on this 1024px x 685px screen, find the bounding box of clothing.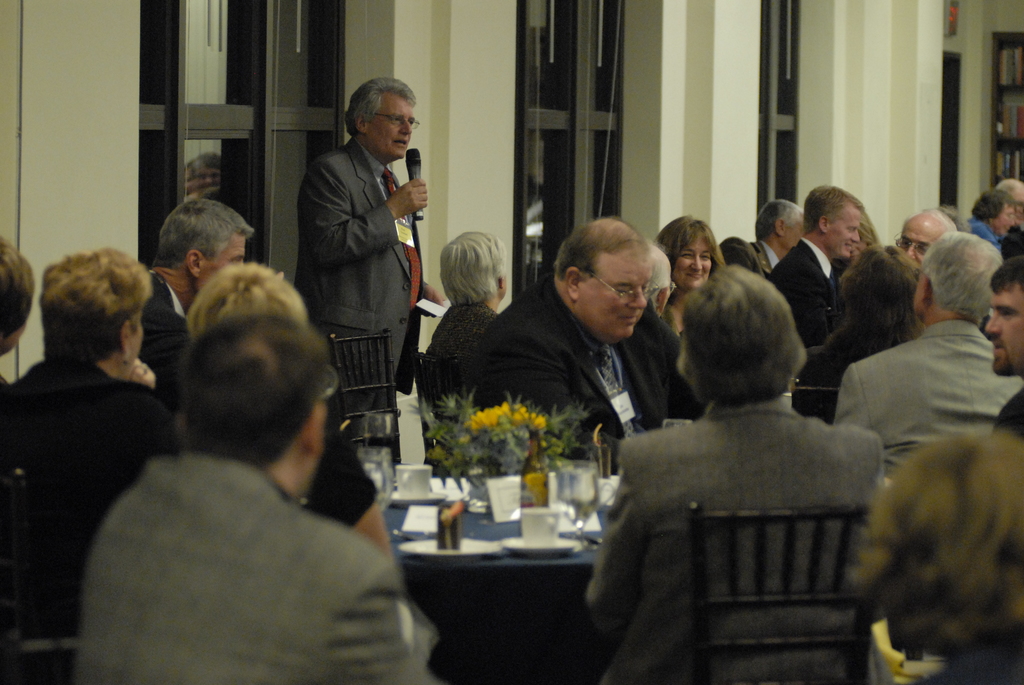
Bounding box: (left=296, top=141, right=424, bottom=425).
